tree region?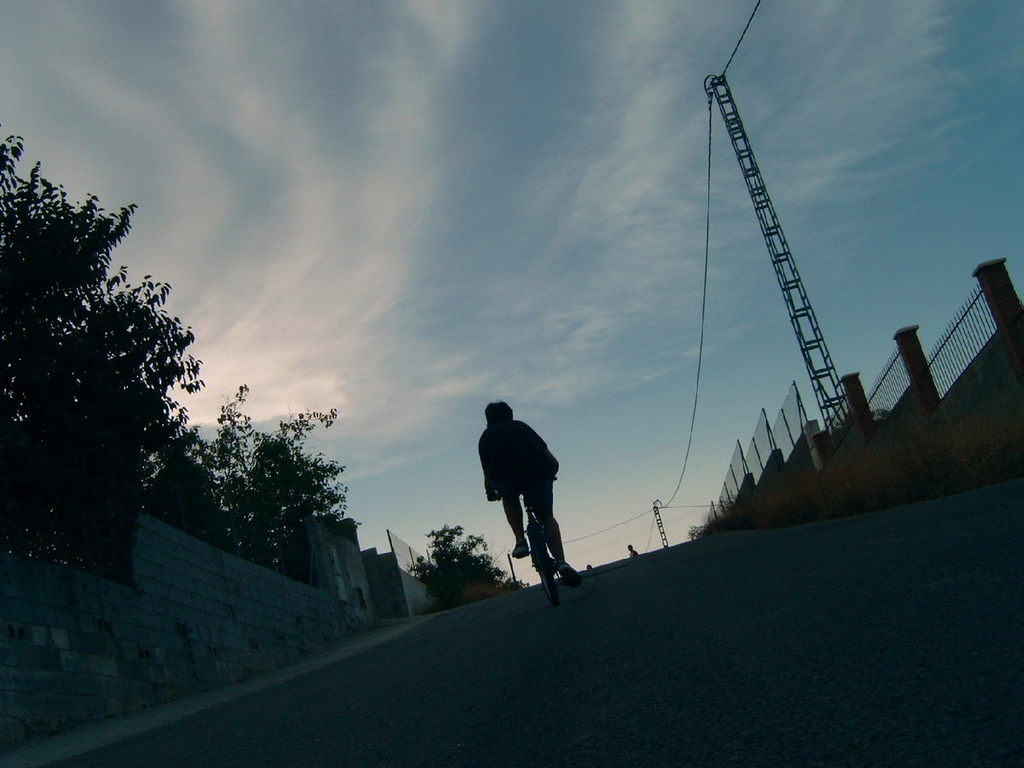
select_region(400, 524, 532, 614)
